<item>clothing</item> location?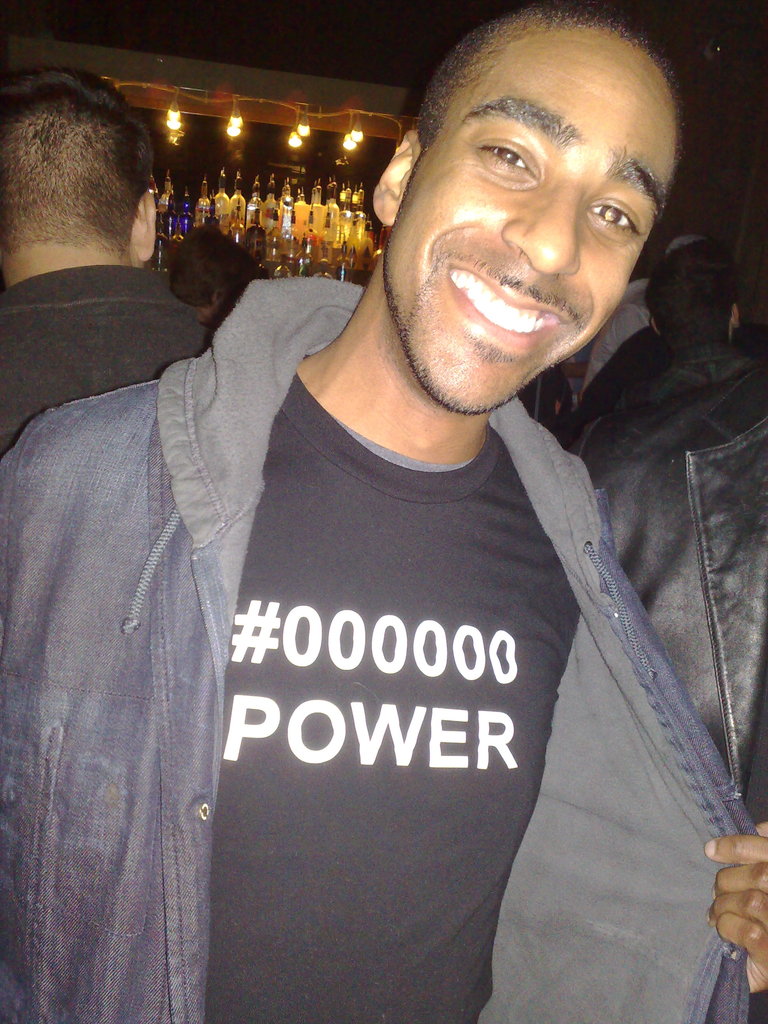
577, 361, 767, 1023
